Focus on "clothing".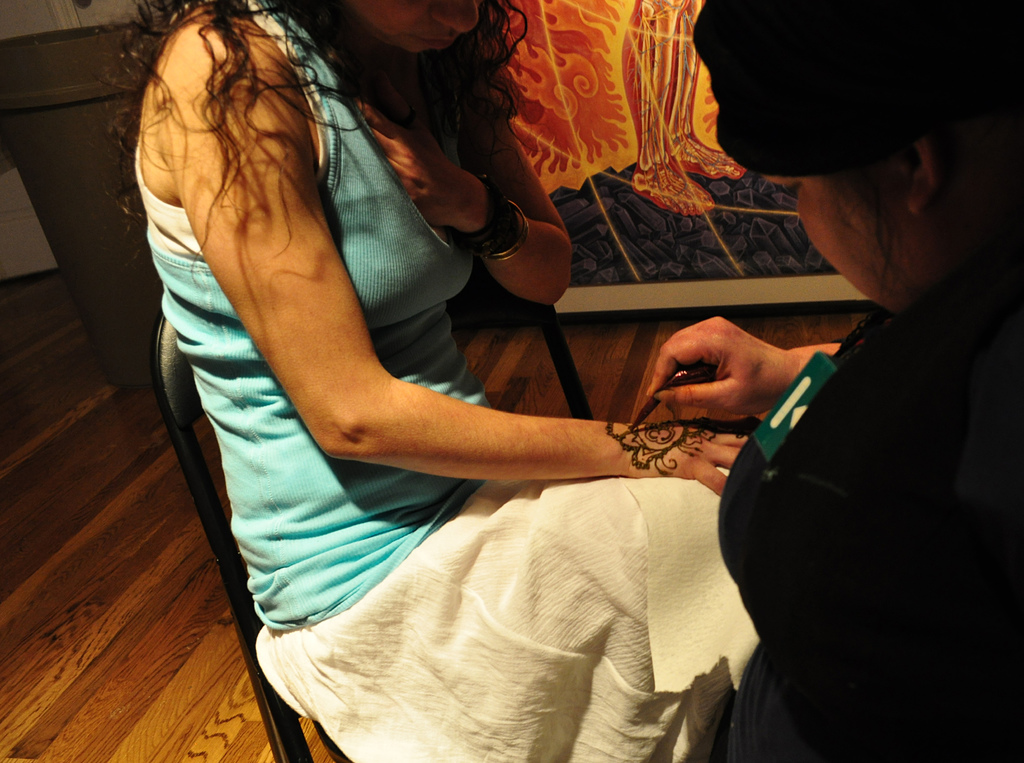
Focused at pyautogui.locateOnScreen(135, 0, 753, 762).
